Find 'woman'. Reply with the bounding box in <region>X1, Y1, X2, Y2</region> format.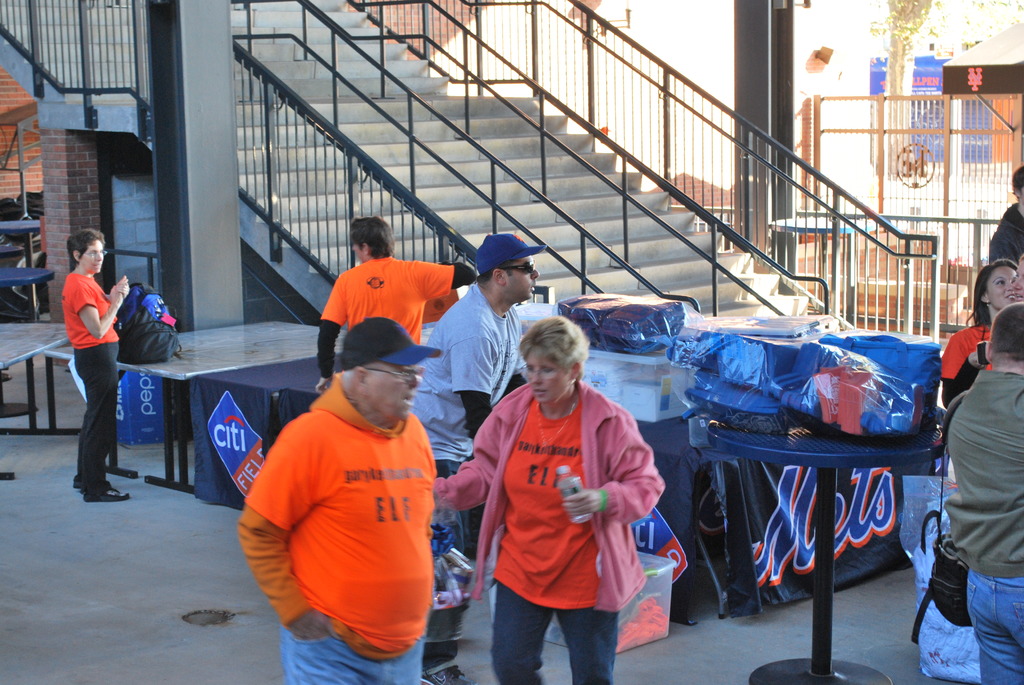
<region>939, 260, 1012, 405</region>.
